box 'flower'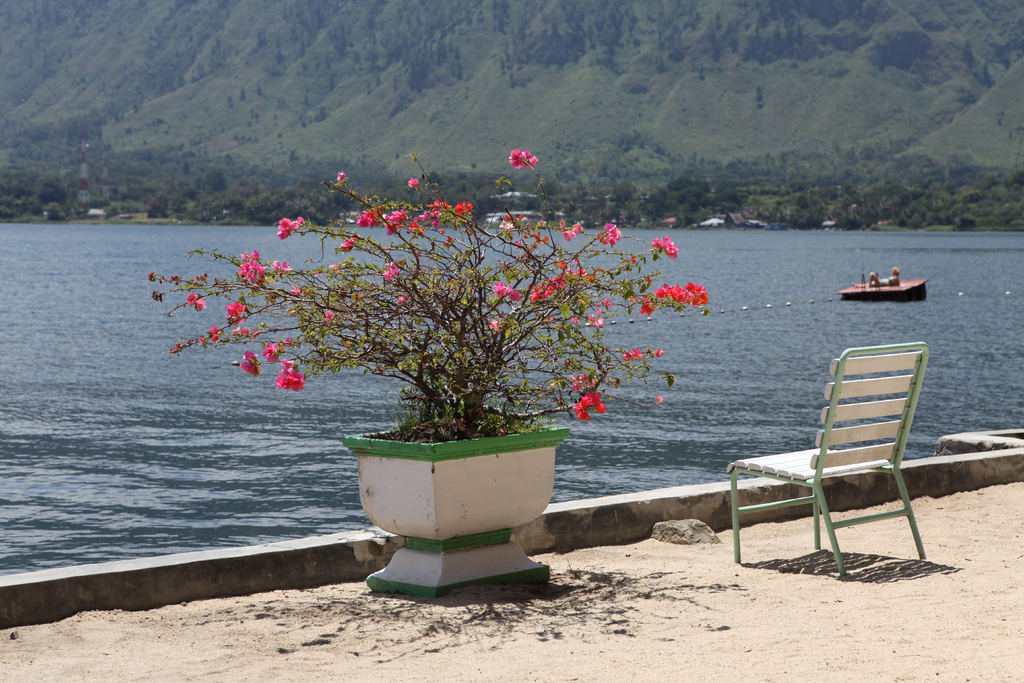
x1=605, y1=220, x2=616, y2=248
